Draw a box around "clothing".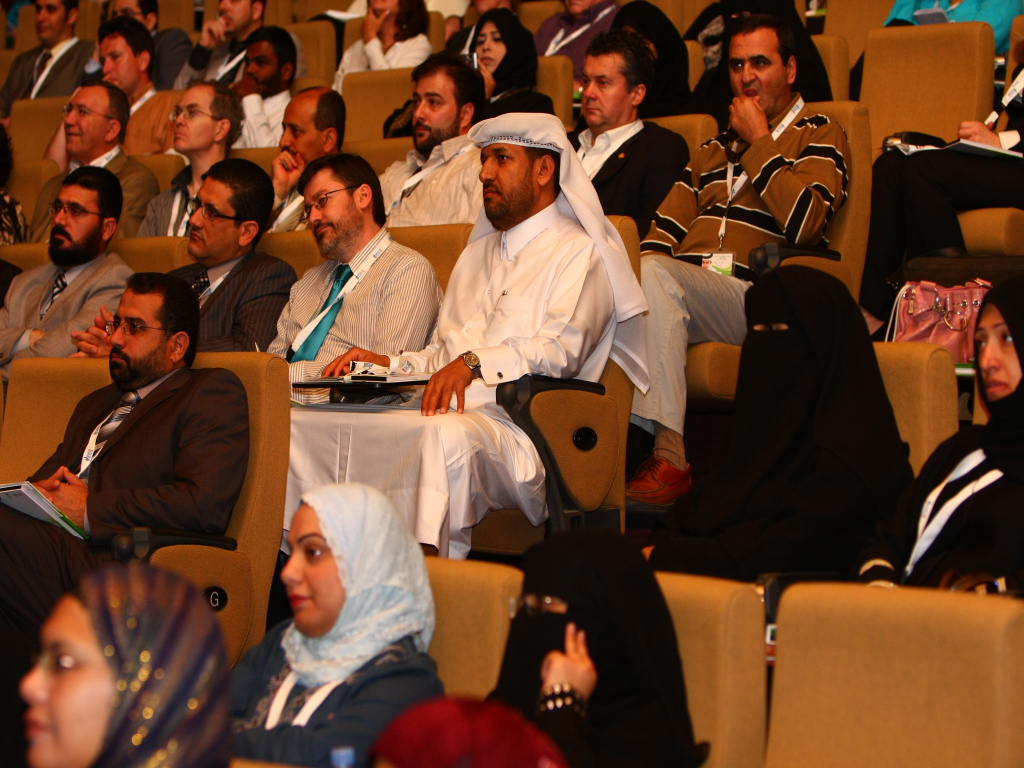
<bbox>20, 141, 159, 249</bbox>.
